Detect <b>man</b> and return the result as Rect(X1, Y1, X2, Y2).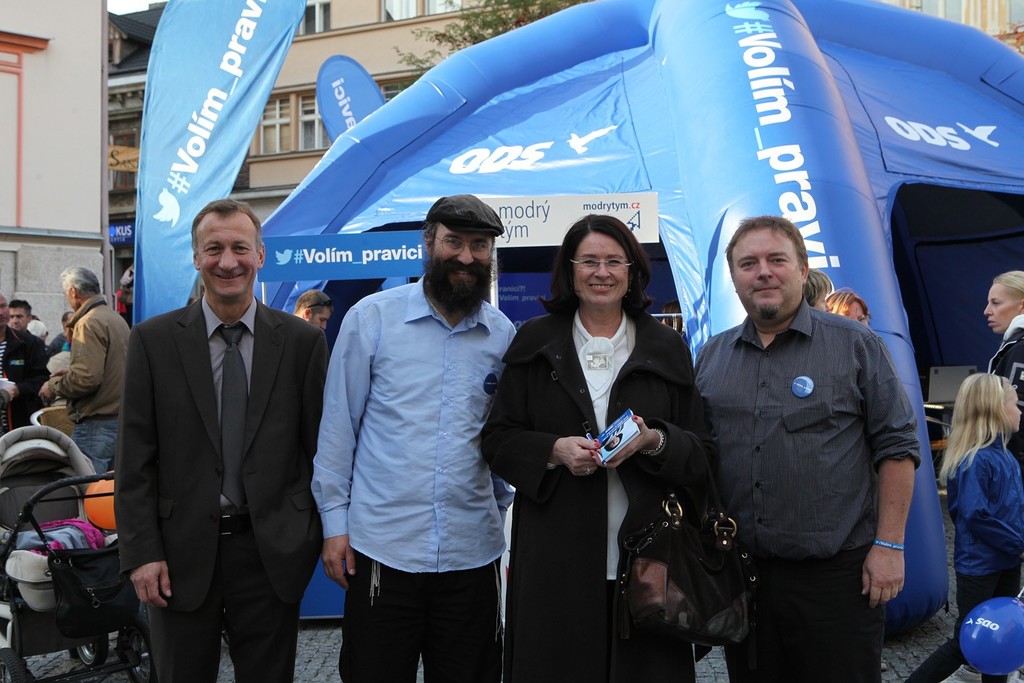
Rect(108, 200, 343, 682).
